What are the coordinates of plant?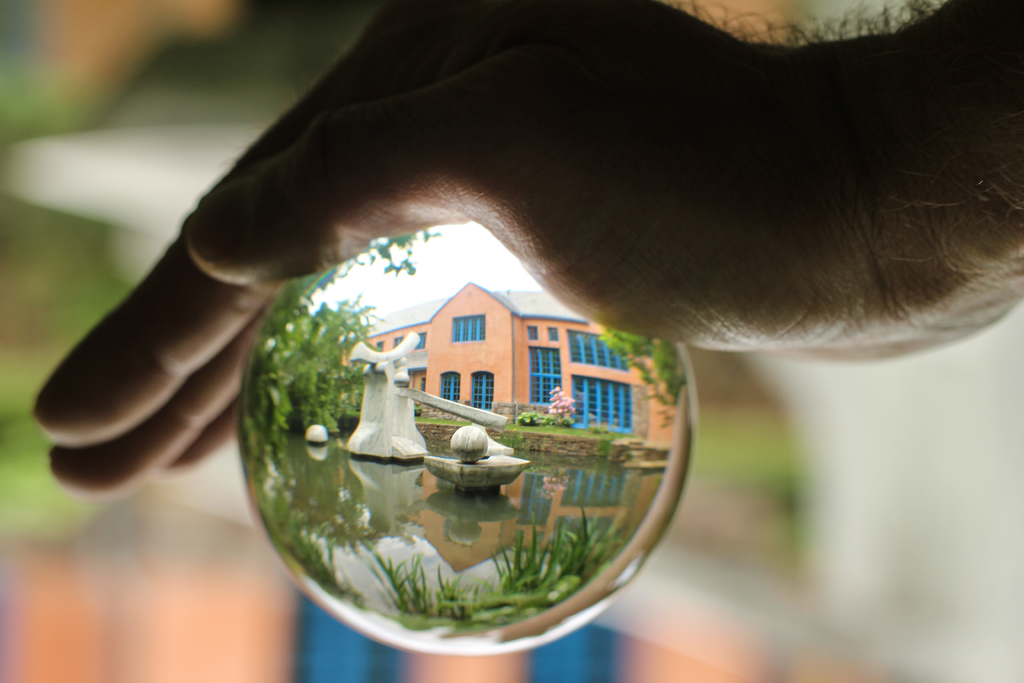
region(335, 539, 479, 630).
